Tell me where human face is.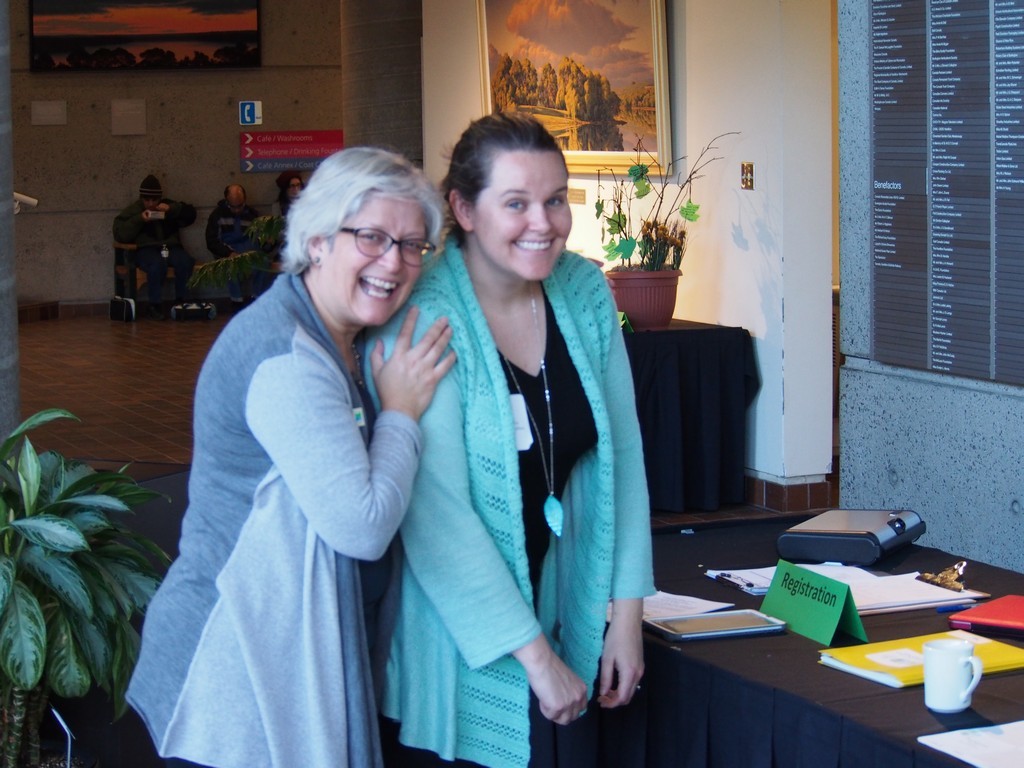
human face is at Rect(285, 175, 301, 195).
